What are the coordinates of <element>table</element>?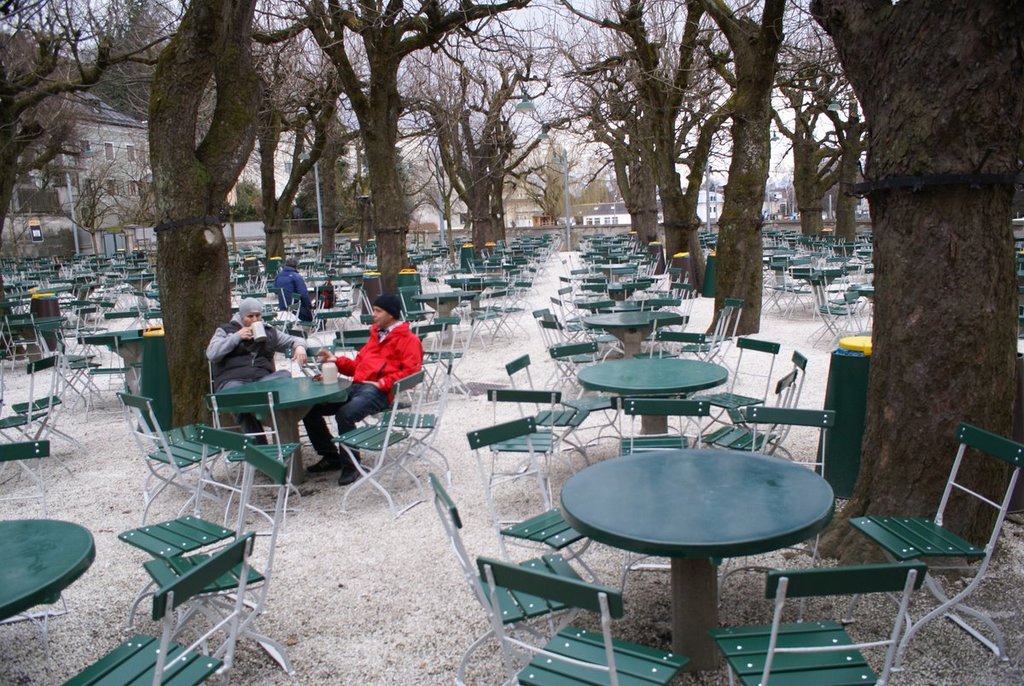
box(614, 231, 646, 241).
